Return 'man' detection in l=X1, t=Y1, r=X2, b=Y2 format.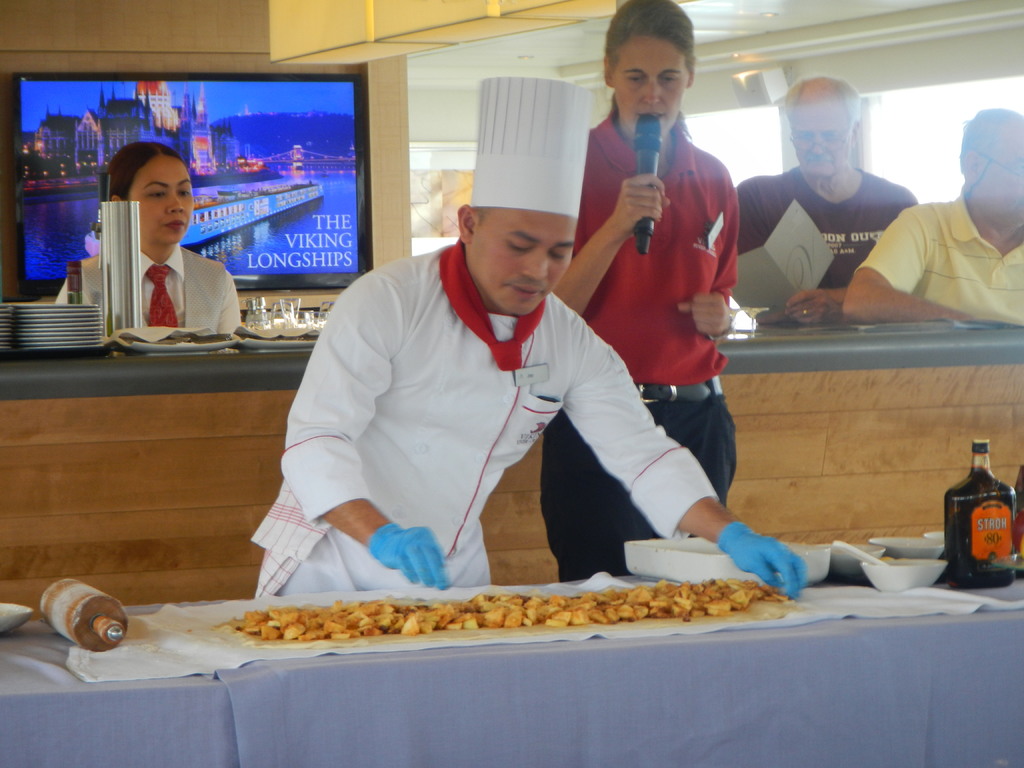
l=732, t=74, r=920, b=333.
